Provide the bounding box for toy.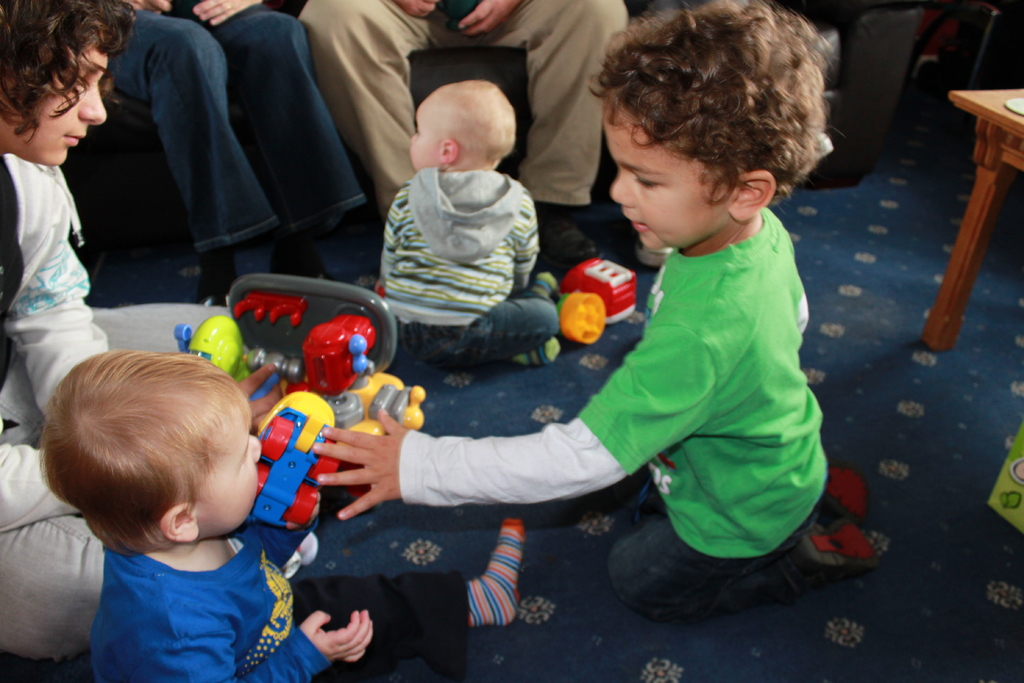
{"x1": 227, "y1": 274, "x2": 404, "y2": 383}.
